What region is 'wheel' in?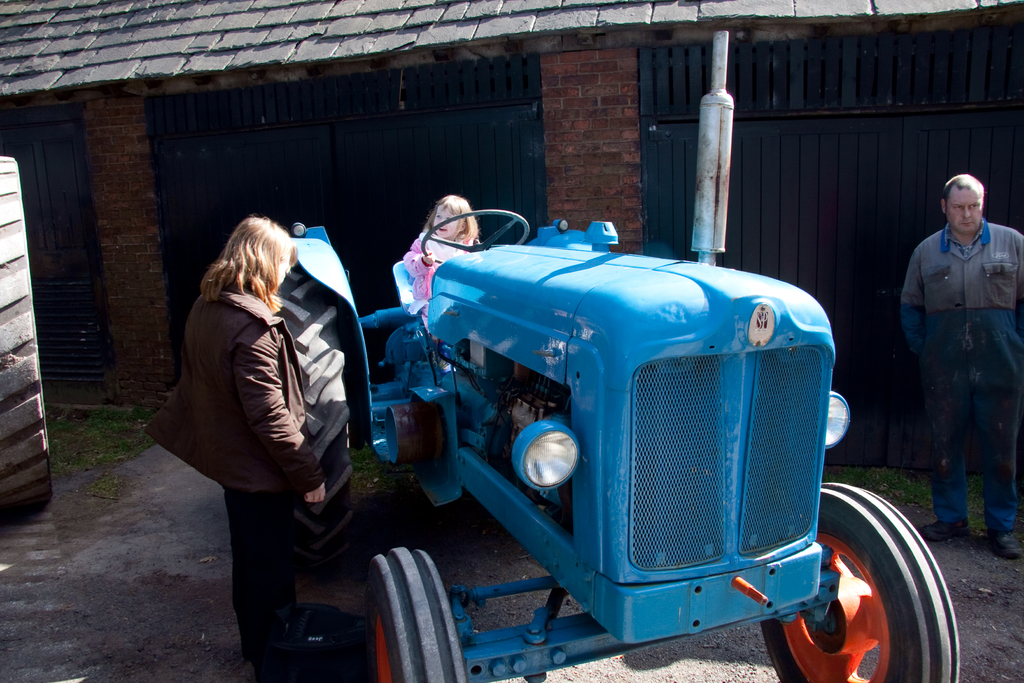
bbox(762, 480, 973, 682).
